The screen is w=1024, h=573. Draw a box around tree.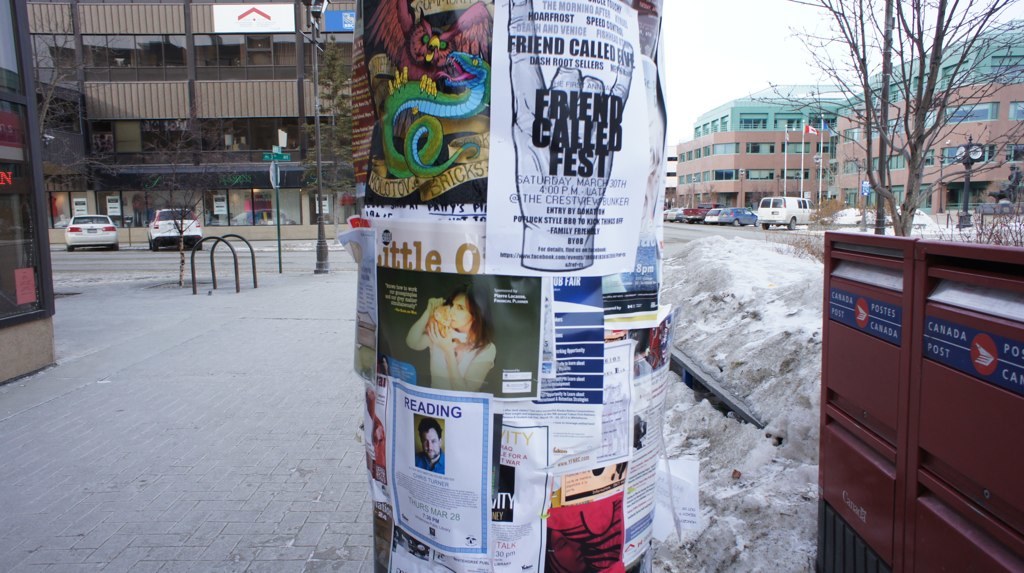
(23, 21, 110, 192).
